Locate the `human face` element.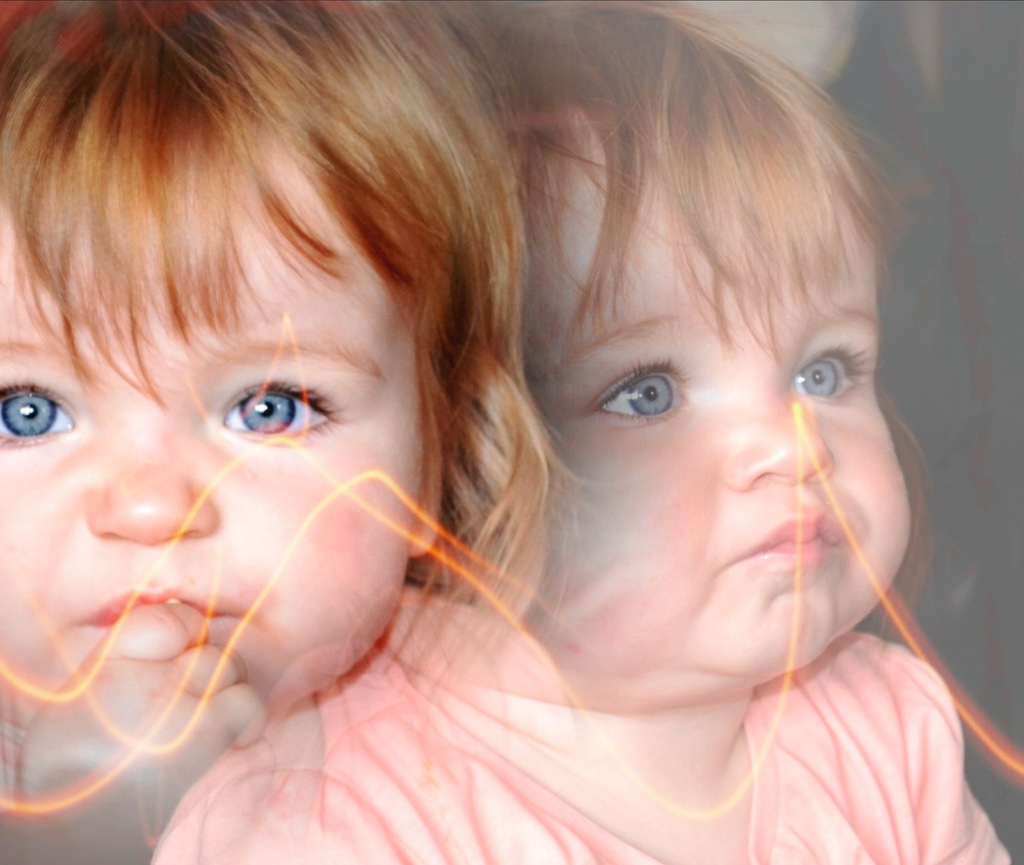
Element bbox: 0,135,421,718.
